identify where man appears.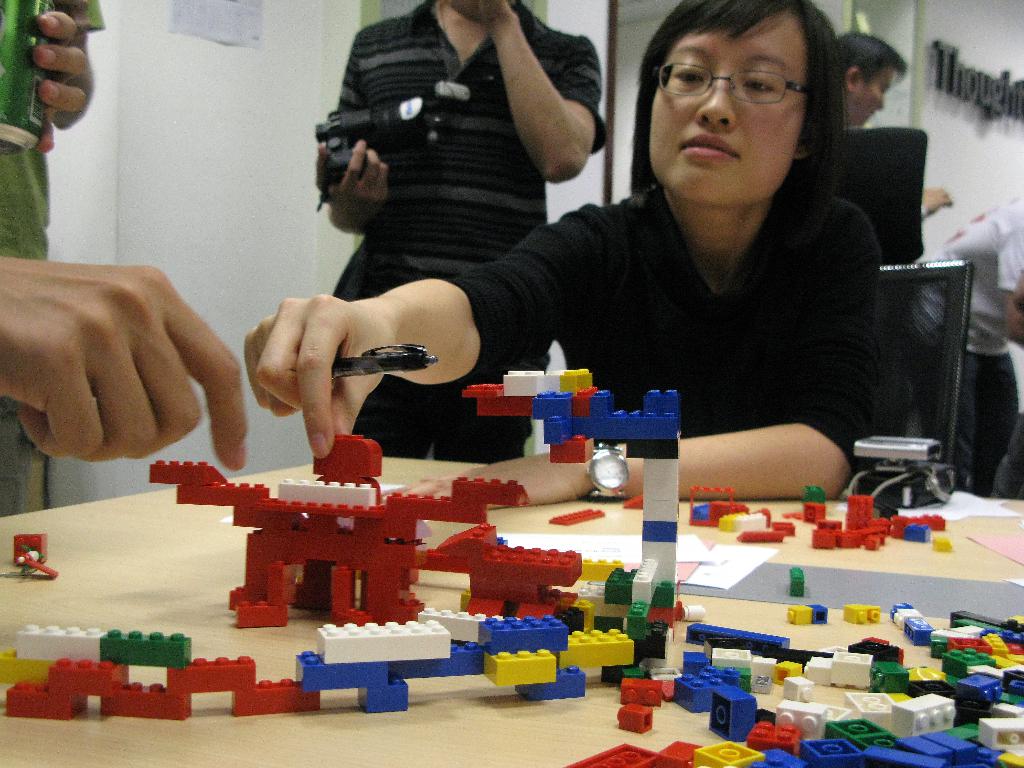
Appears at bbox=[903, 193, 1023, 501].
